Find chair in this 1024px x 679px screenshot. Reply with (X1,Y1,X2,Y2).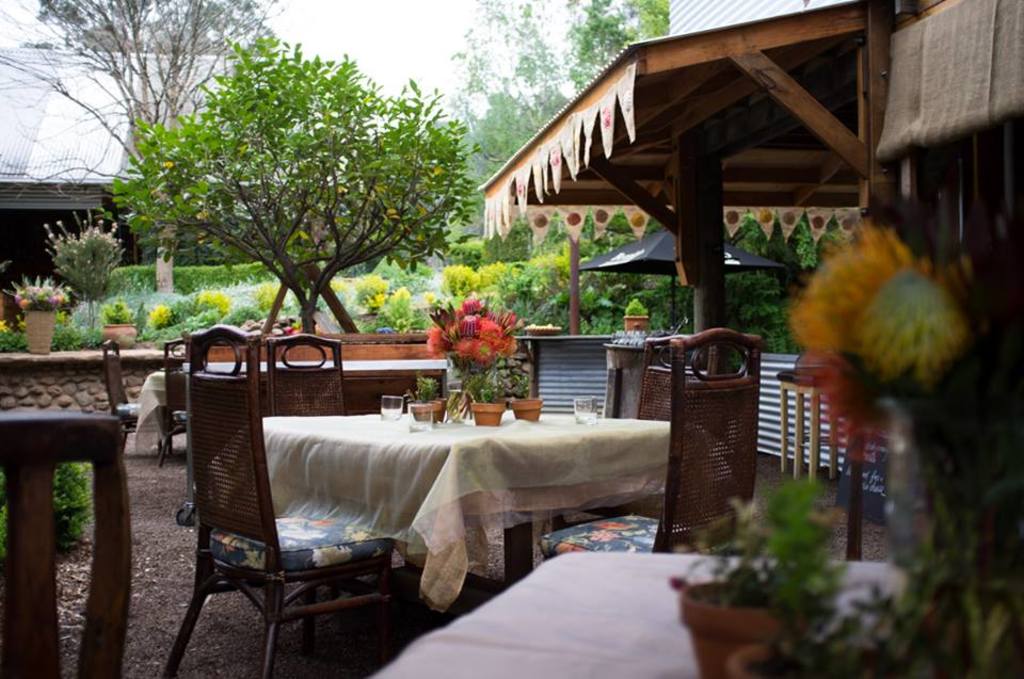
(263,334,412,638).
